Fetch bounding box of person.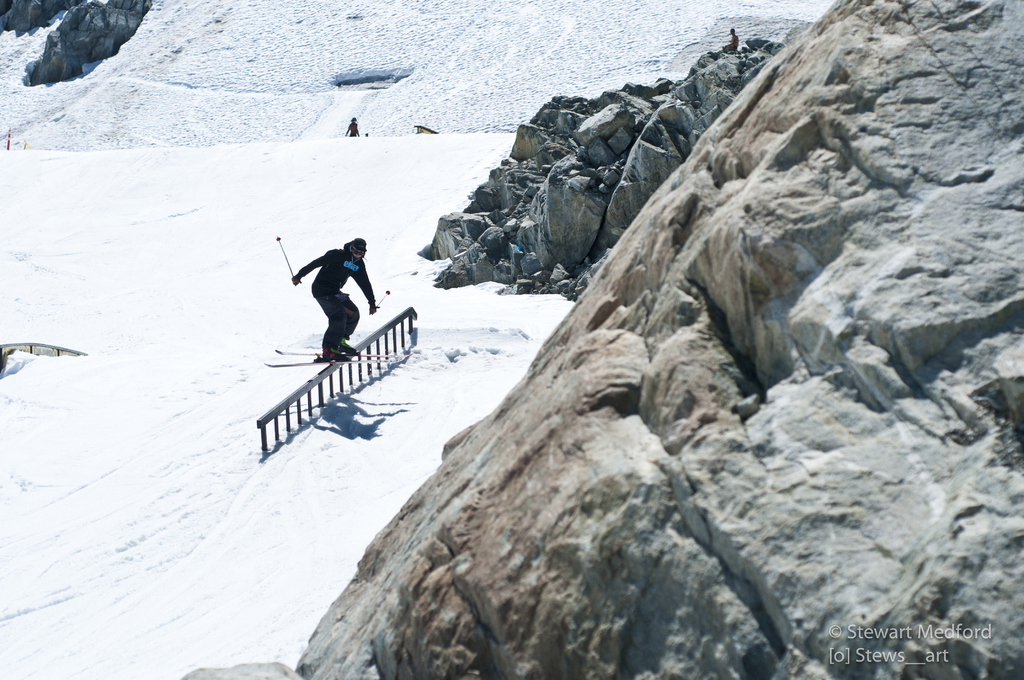
Bbox: x1=343, y1=115, x2=364, y2=137.
